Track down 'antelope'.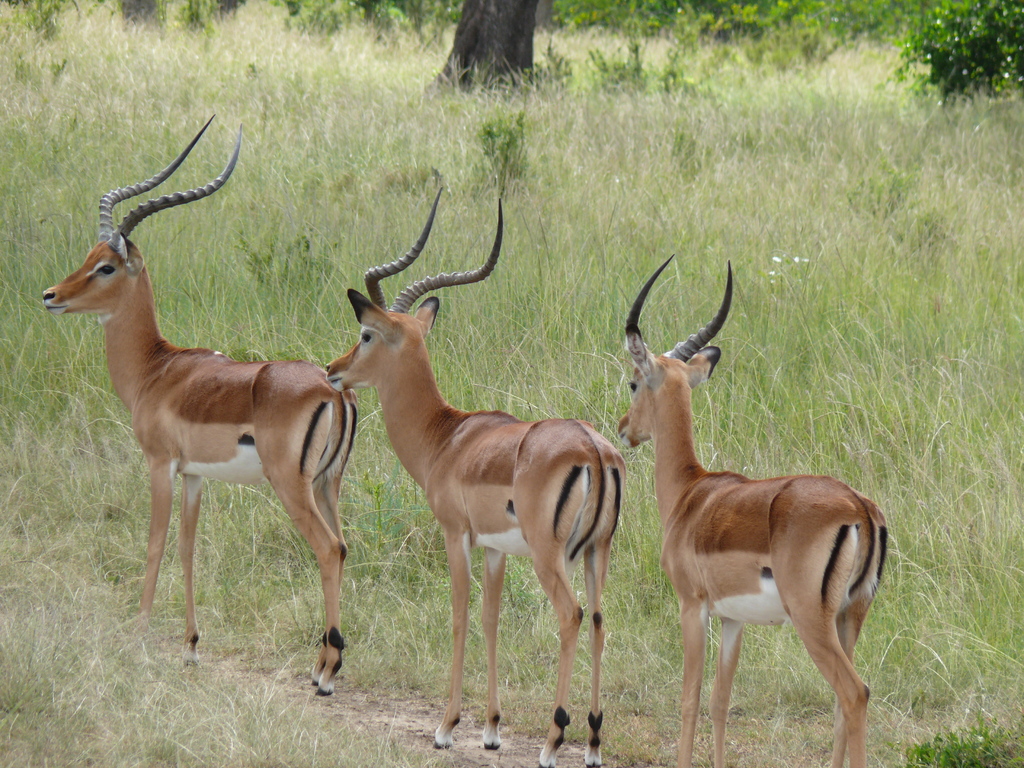
Tracked to select_region(326, 186, 625, 762).
